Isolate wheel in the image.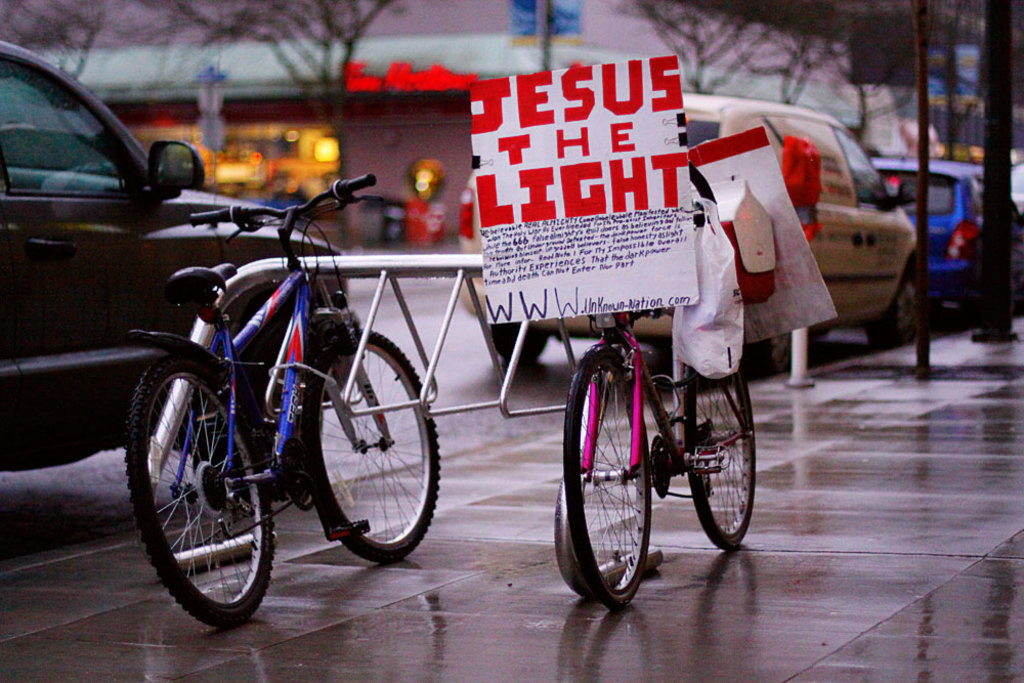
Isolated region: crop(490, 321, 551, 366).
